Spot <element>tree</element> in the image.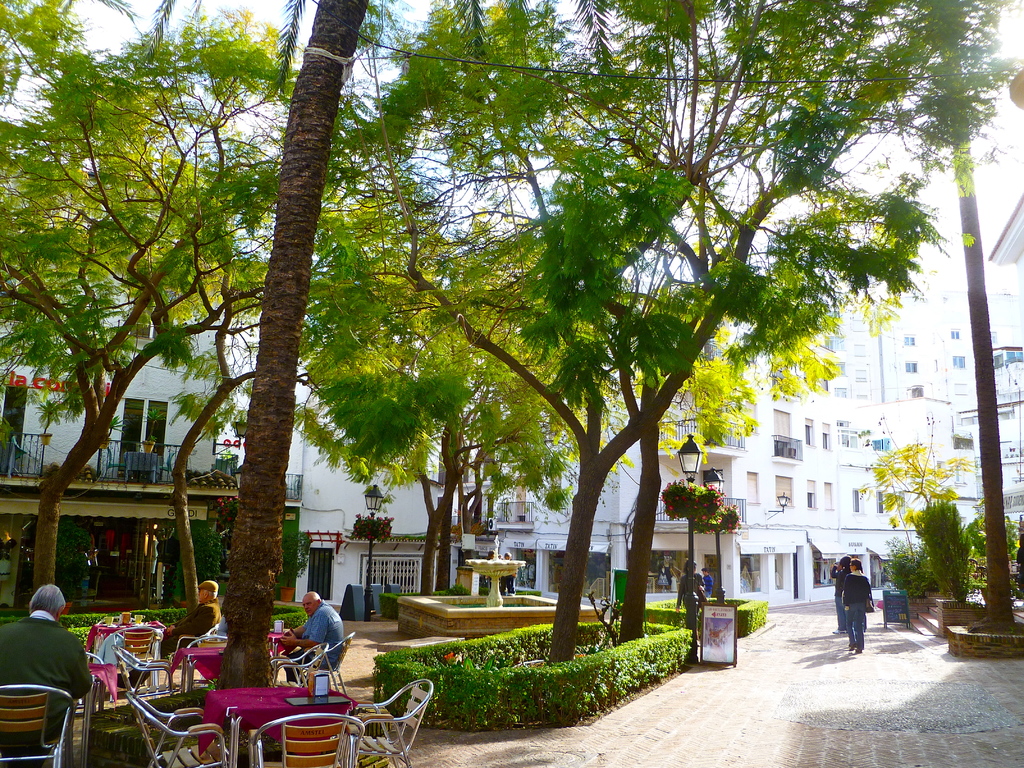
<element>tree</element> found at select_region(860, 440, 980, 572).
